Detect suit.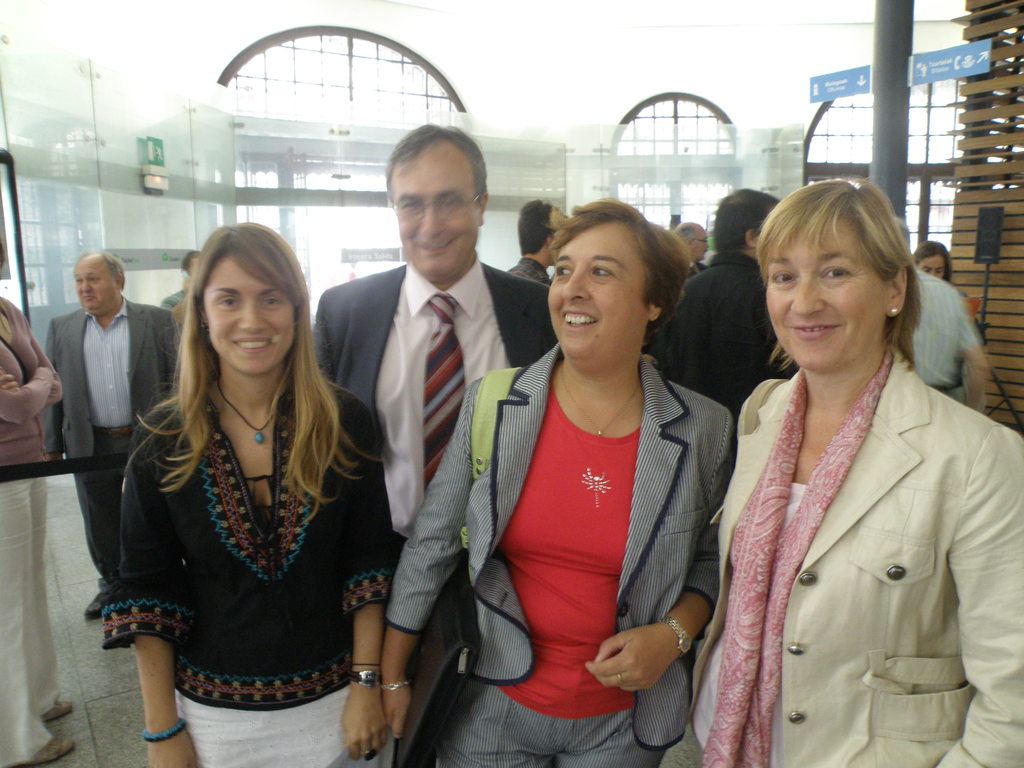
Detected at l=689, t=345, r=1023, b=767.
